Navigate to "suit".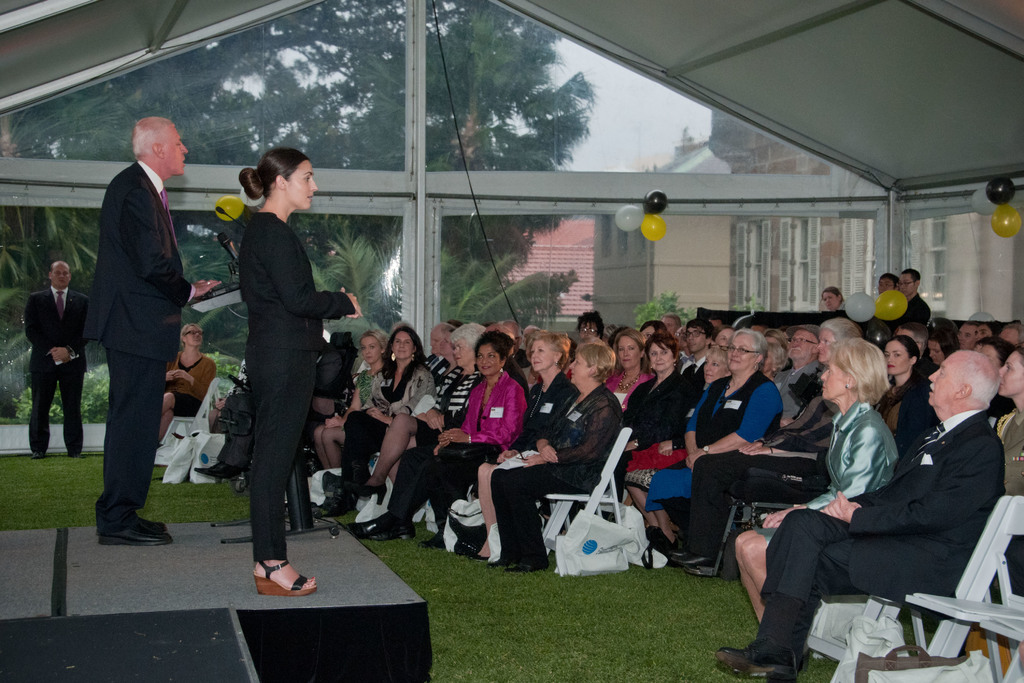
Navigation target: detection(97, 162, 191, 536).
